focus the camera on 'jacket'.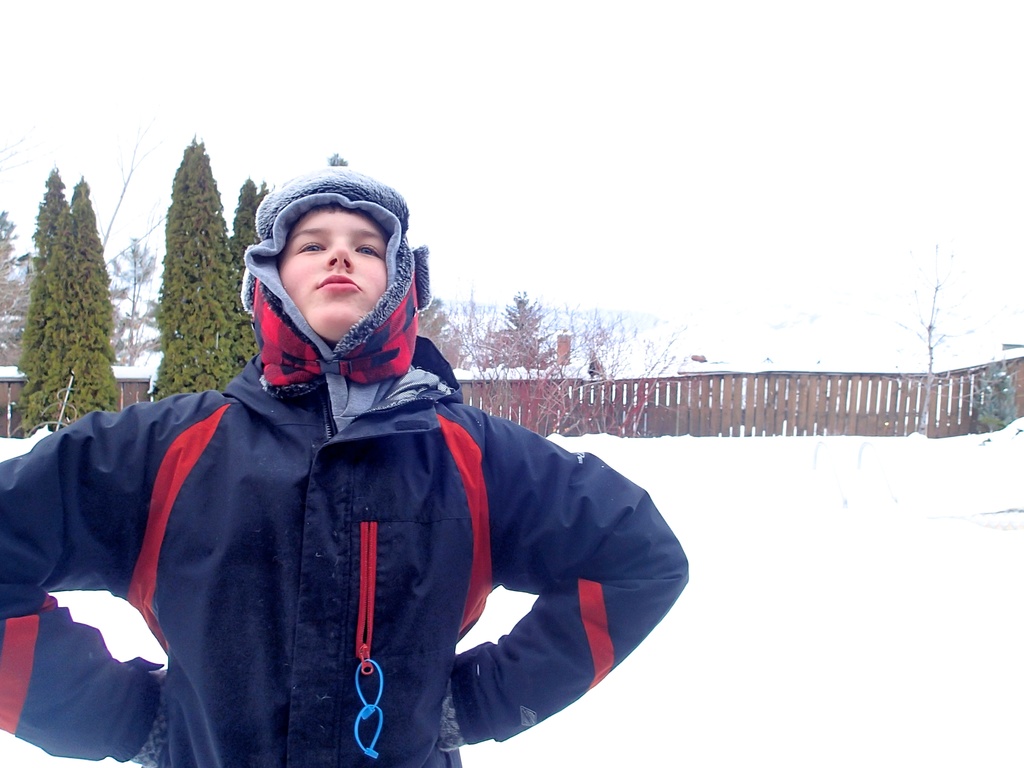
Focus region: <bbox>0, 338, 690, 767</bbox>.
